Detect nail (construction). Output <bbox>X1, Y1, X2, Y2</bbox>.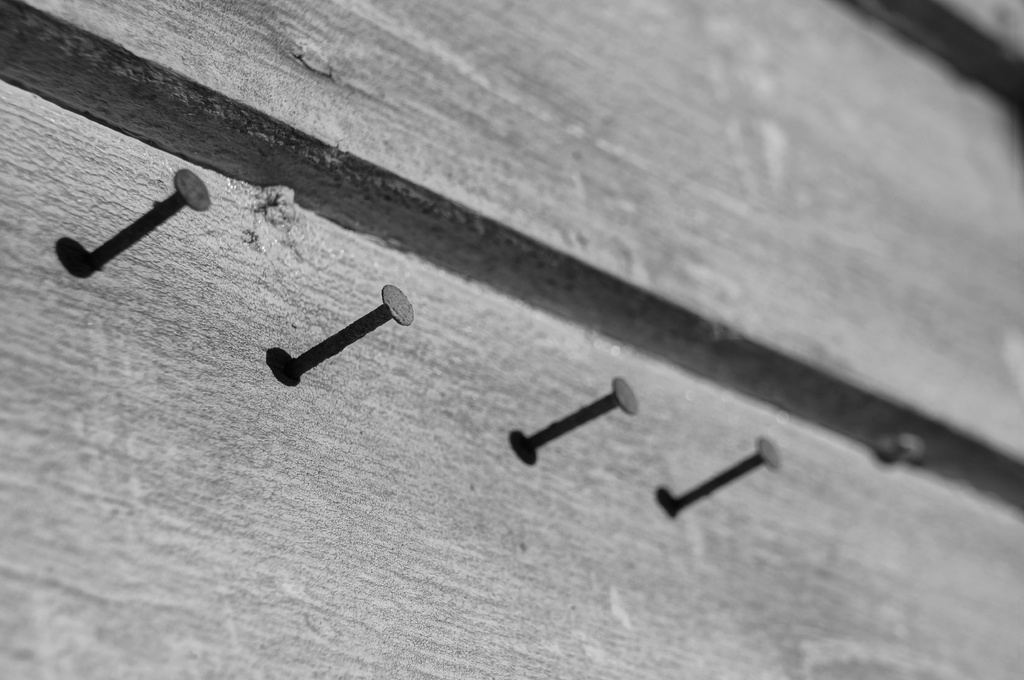
<bbox>674, 436, 776, 518</bbox>.
